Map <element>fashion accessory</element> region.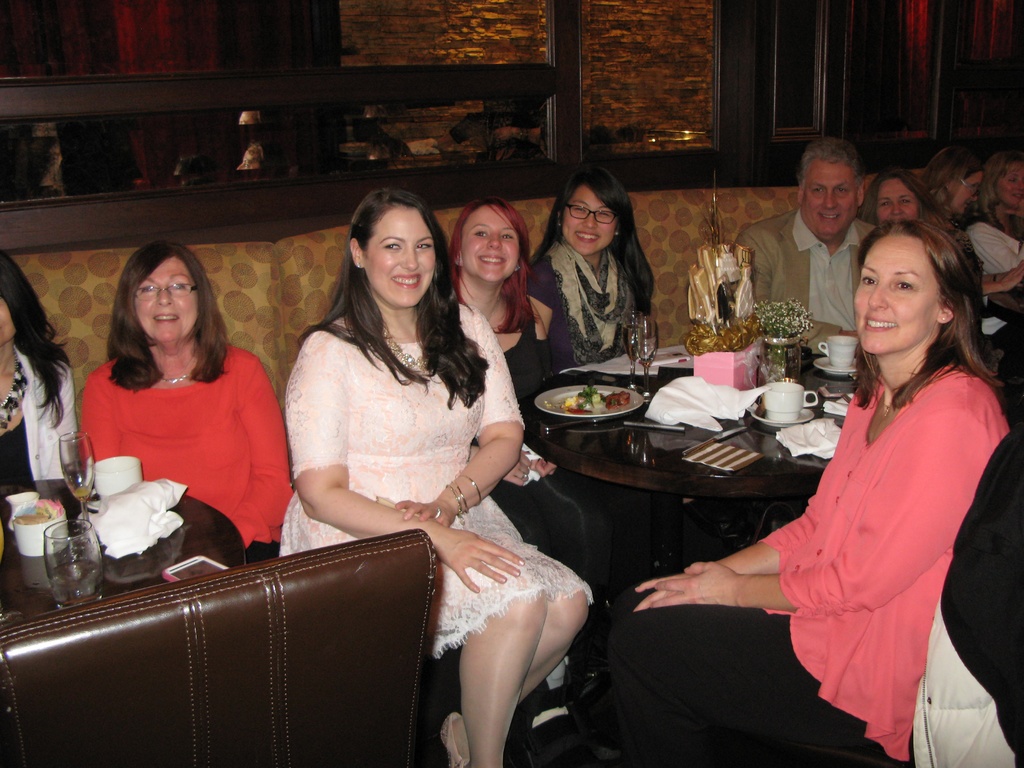
Mapped to [356,261,359,268].
